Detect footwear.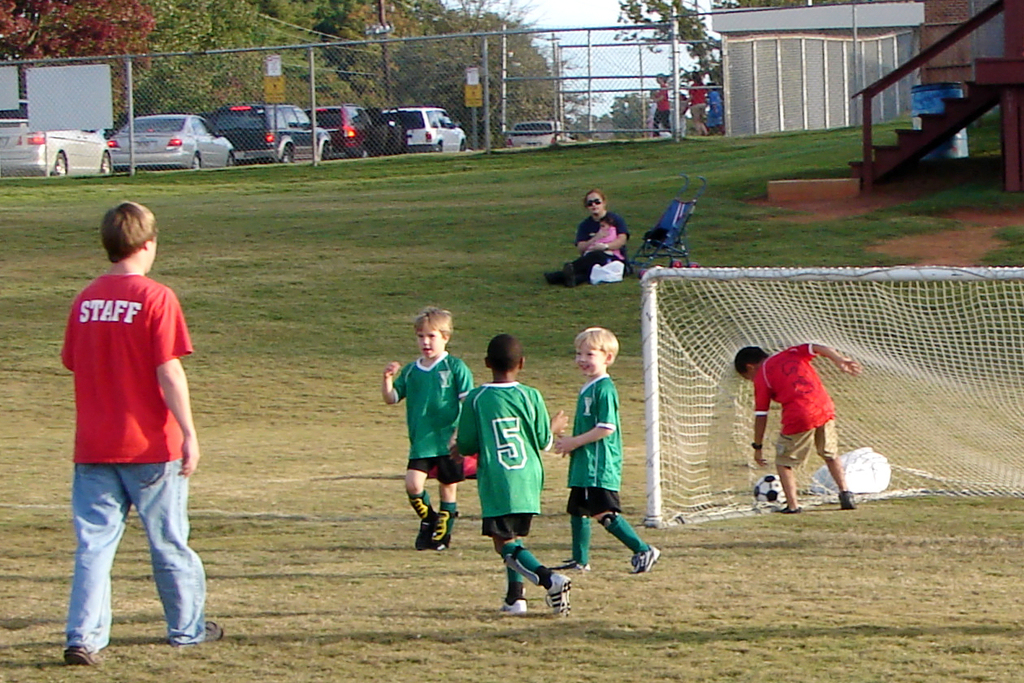
Detected at <bbox>544, 574, 569, 618</bbox>.
